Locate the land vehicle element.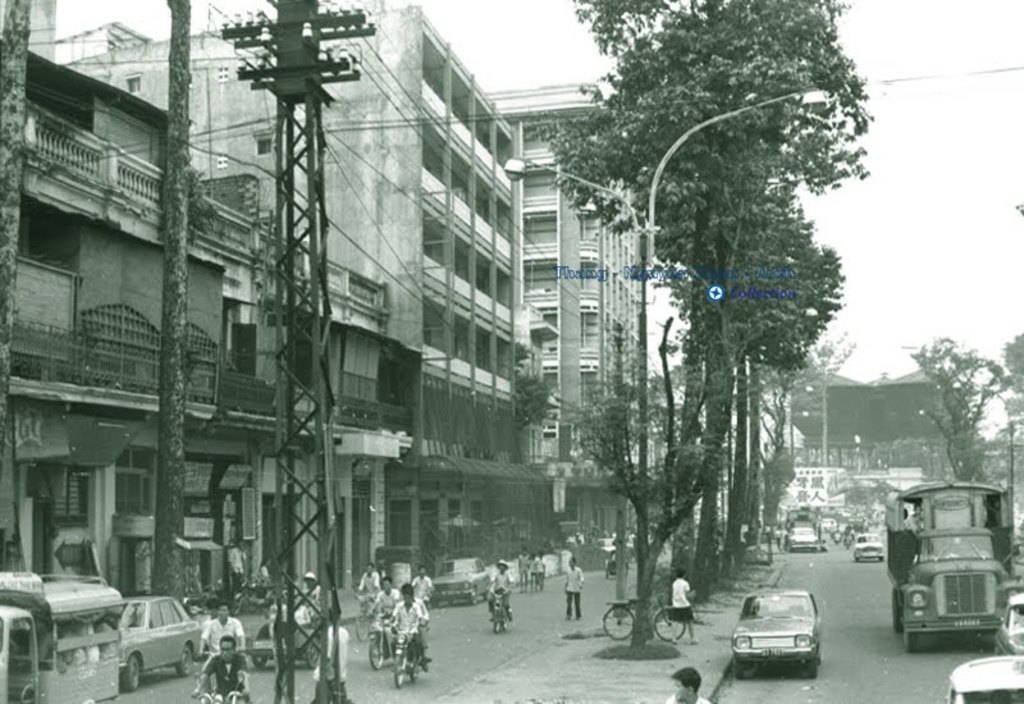
Element bbox: (435, 557, 495, 599).
